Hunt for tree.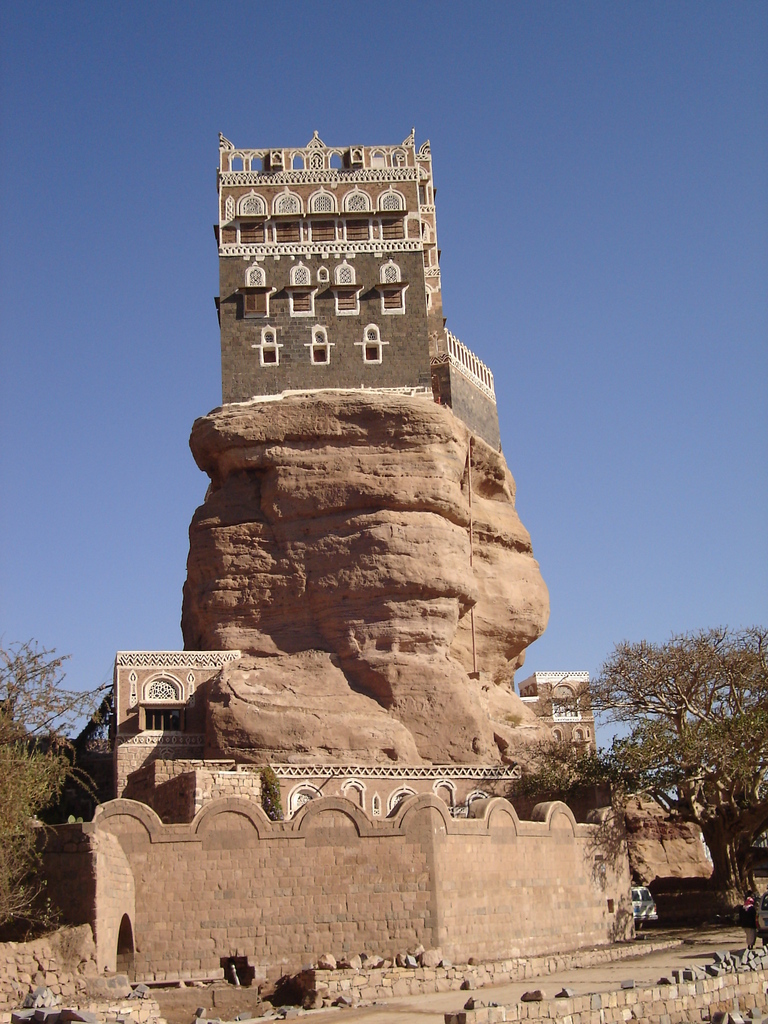
Hunted down at [x1=499, y1=627, x2=767, y2=914].
